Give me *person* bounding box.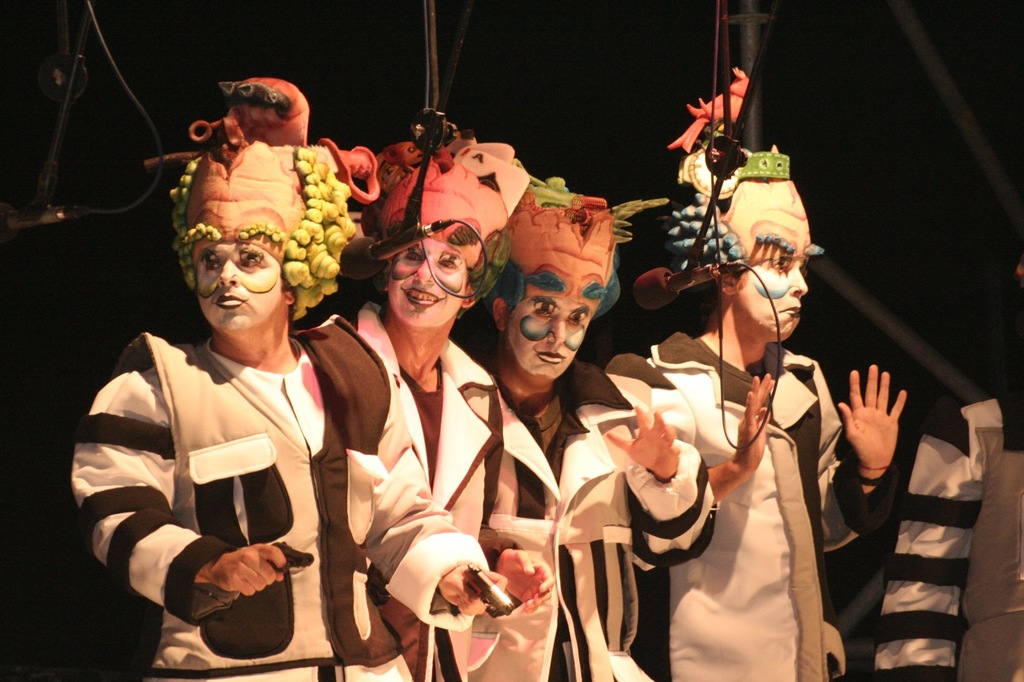
460:156:722:681.
